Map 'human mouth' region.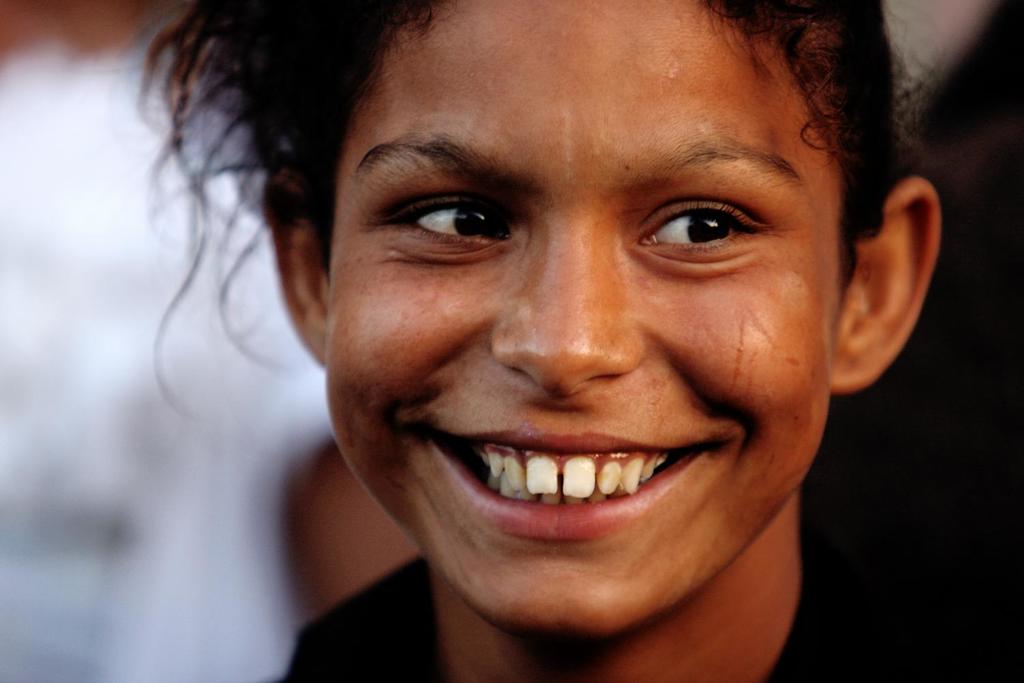
Mapped to [left=414, top=425, right=734, bottom=538].
